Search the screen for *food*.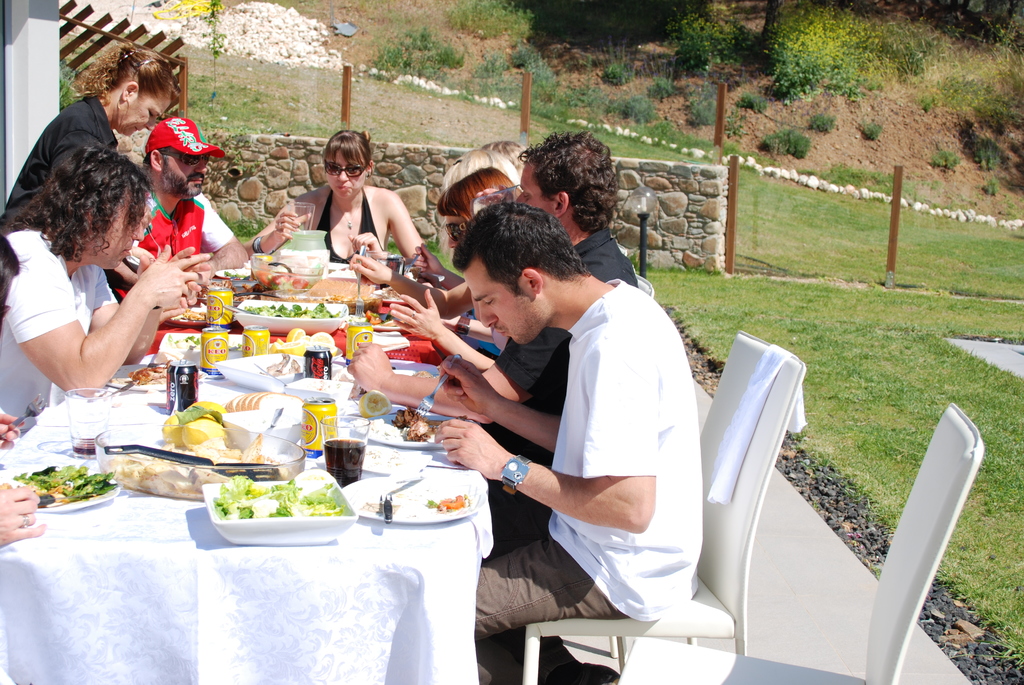
Found at bbox(406, 418, 430, 443).
